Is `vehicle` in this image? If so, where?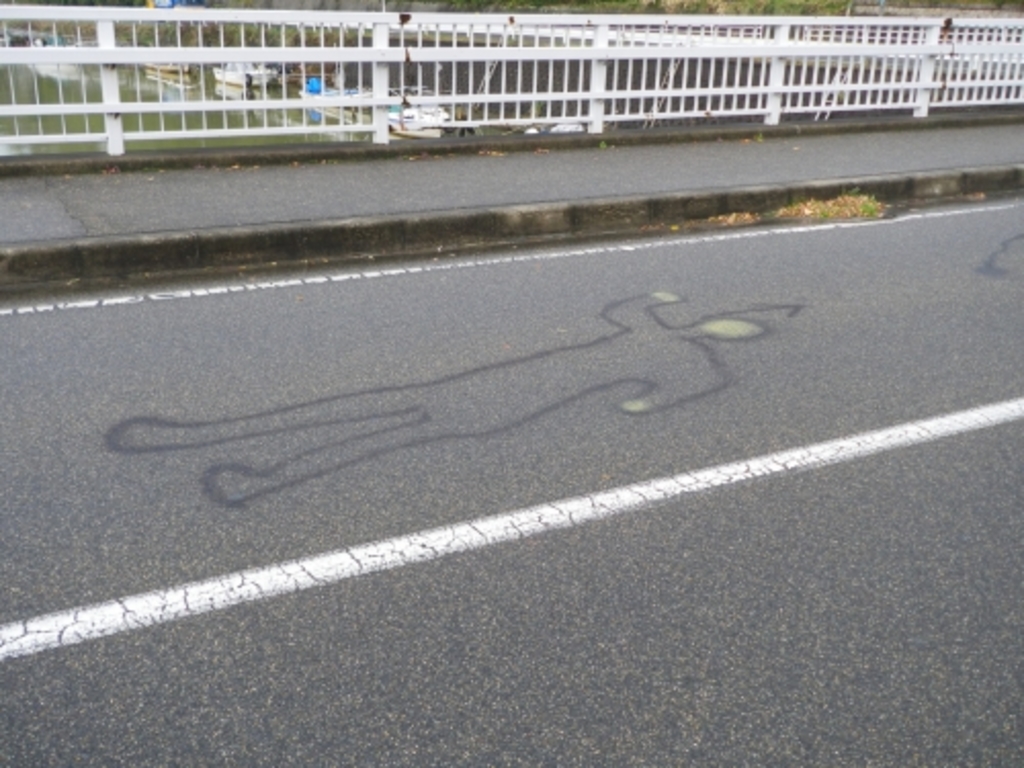
Yes, at (x1=27, y1=33, x2=119, y2=86).
